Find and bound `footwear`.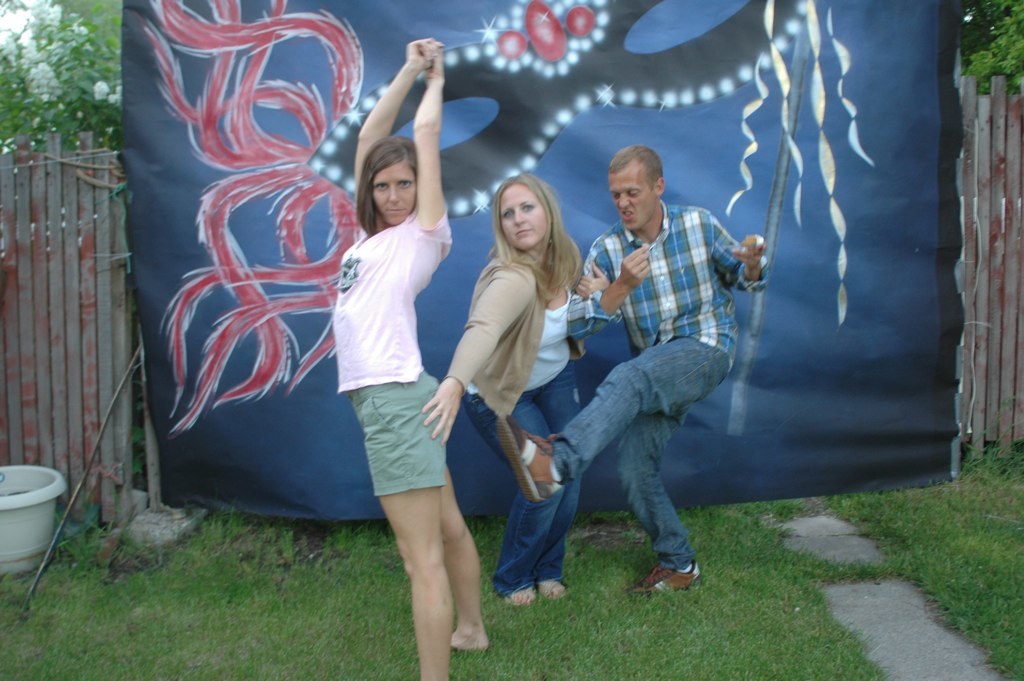
Bound: (x1=489, y1=411, x2=563, y2=508).
